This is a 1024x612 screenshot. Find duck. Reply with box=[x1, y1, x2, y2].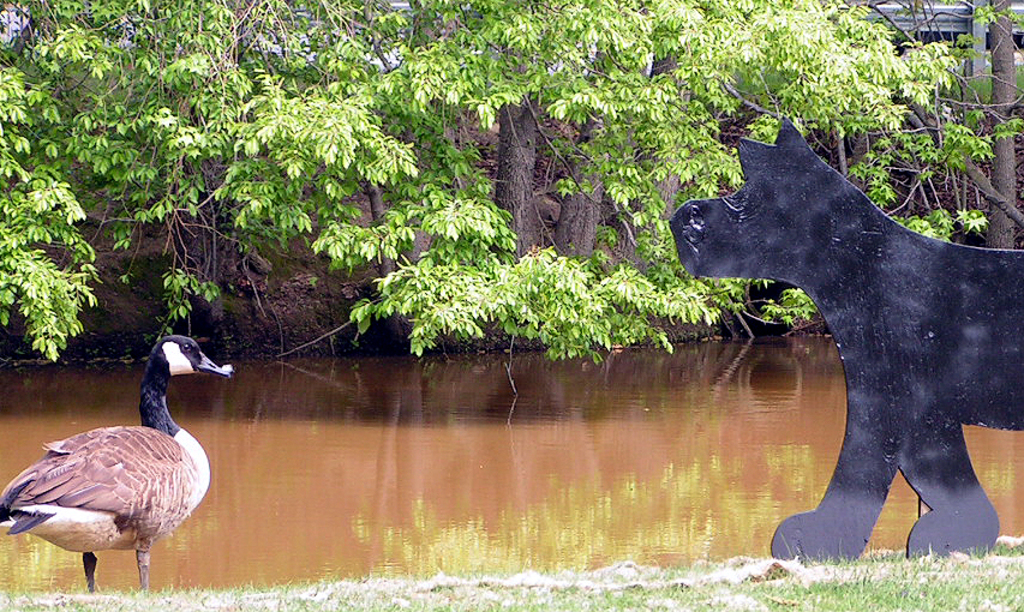
box=[5, 337, 209, 601].
